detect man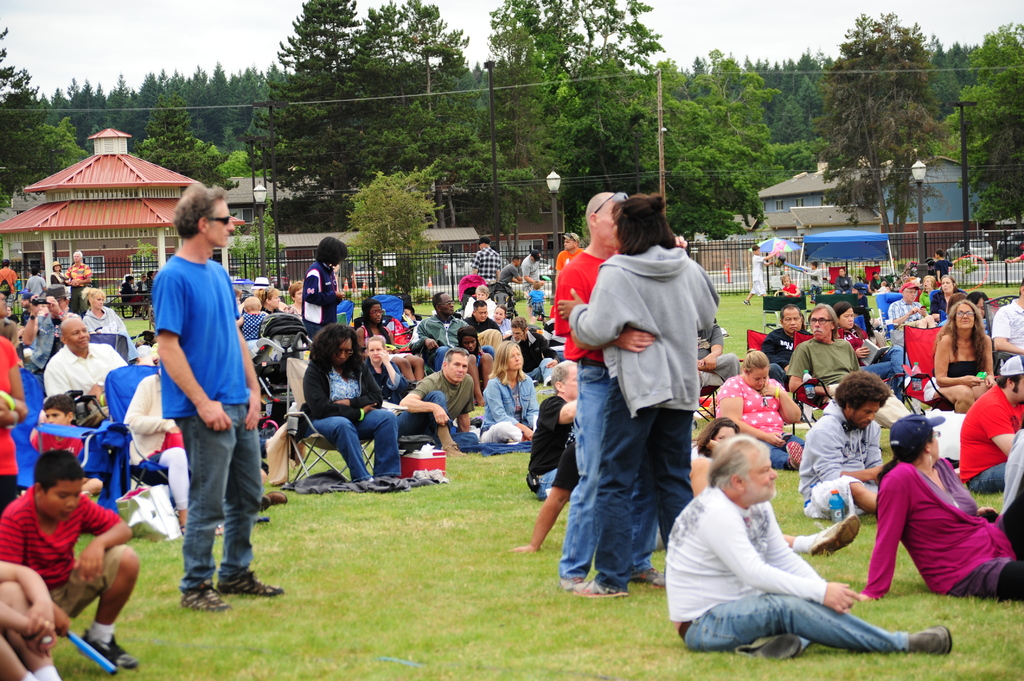
<region>662, 433, 951, 657</region>
